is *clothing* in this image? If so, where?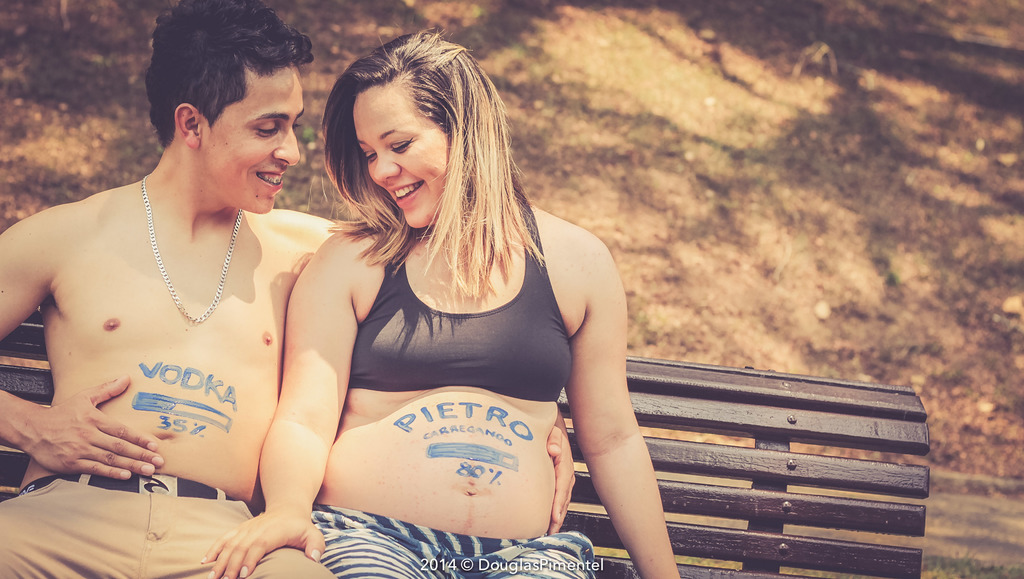
Yes, at box(343, 193, 577, 408).
